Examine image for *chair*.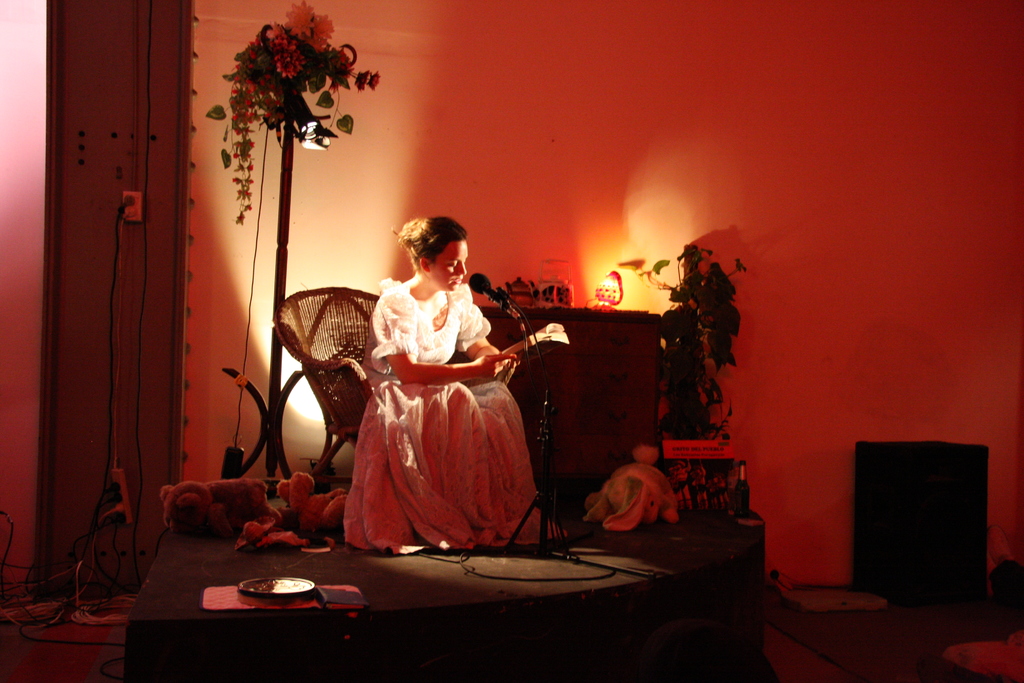
Examination result: detection(848, 450, 1002, 620).
